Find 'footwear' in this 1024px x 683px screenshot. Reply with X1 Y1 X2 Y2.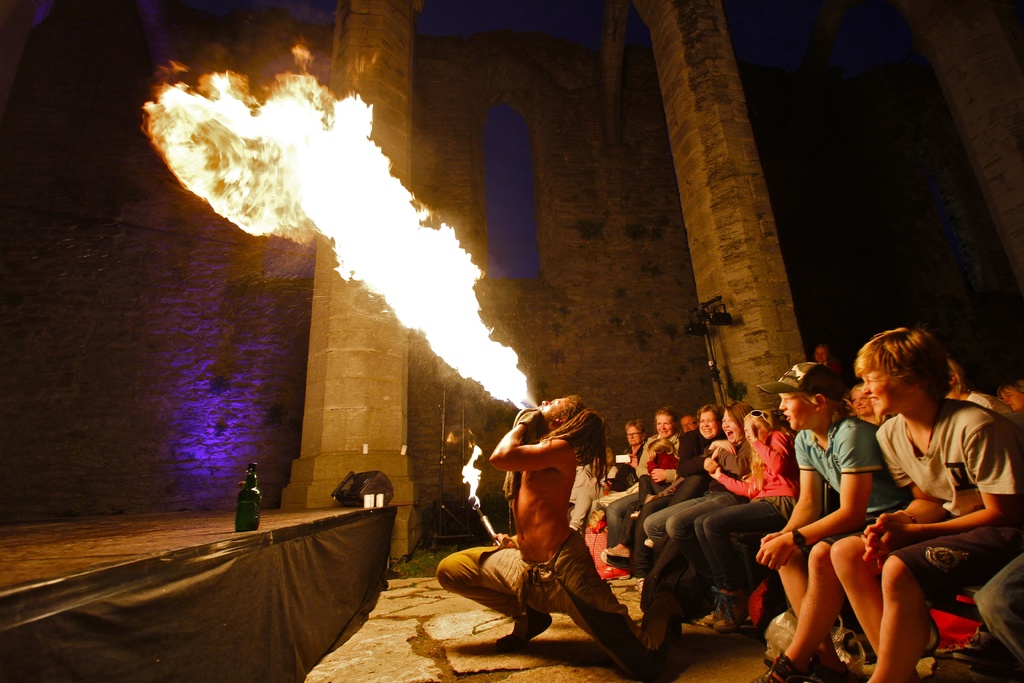
716 589 755 630.
